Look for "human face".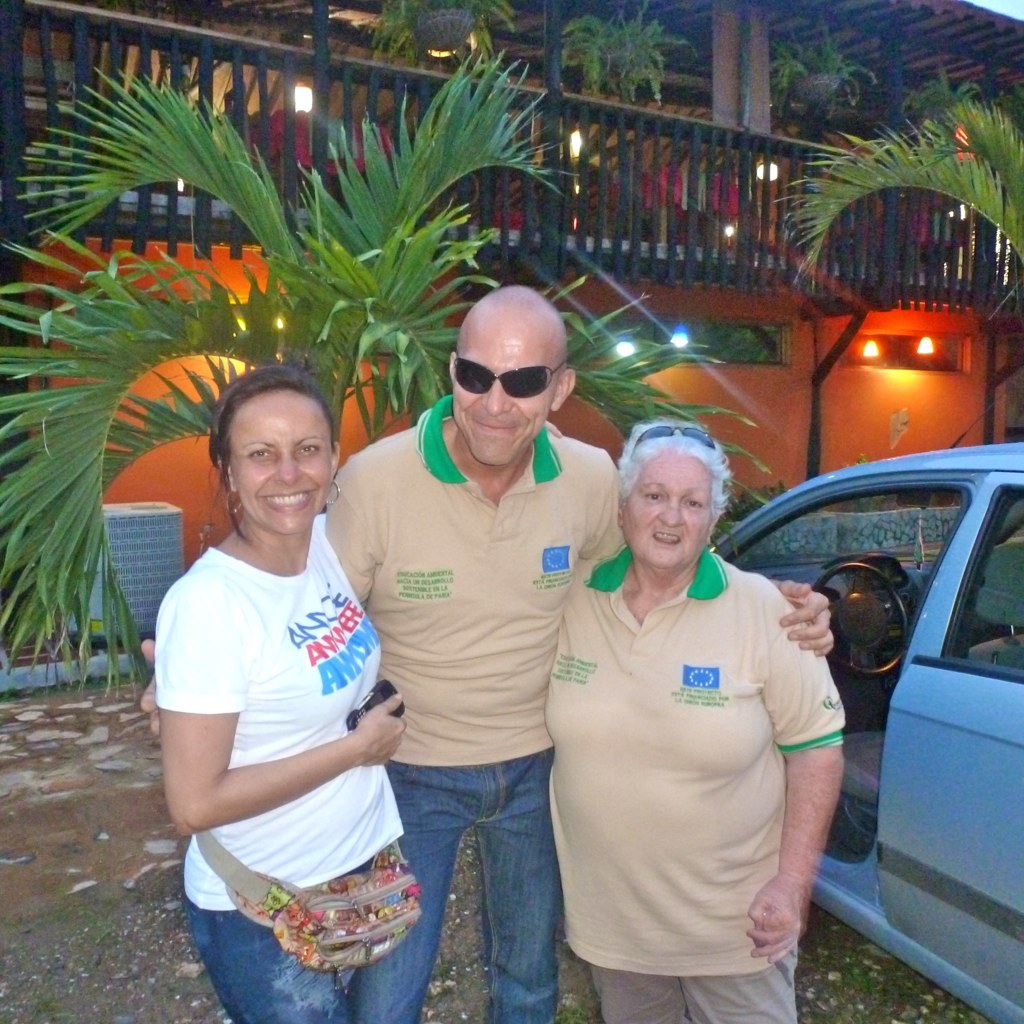
Found: [x1=628, y1=455, x2=712, y2=566].
